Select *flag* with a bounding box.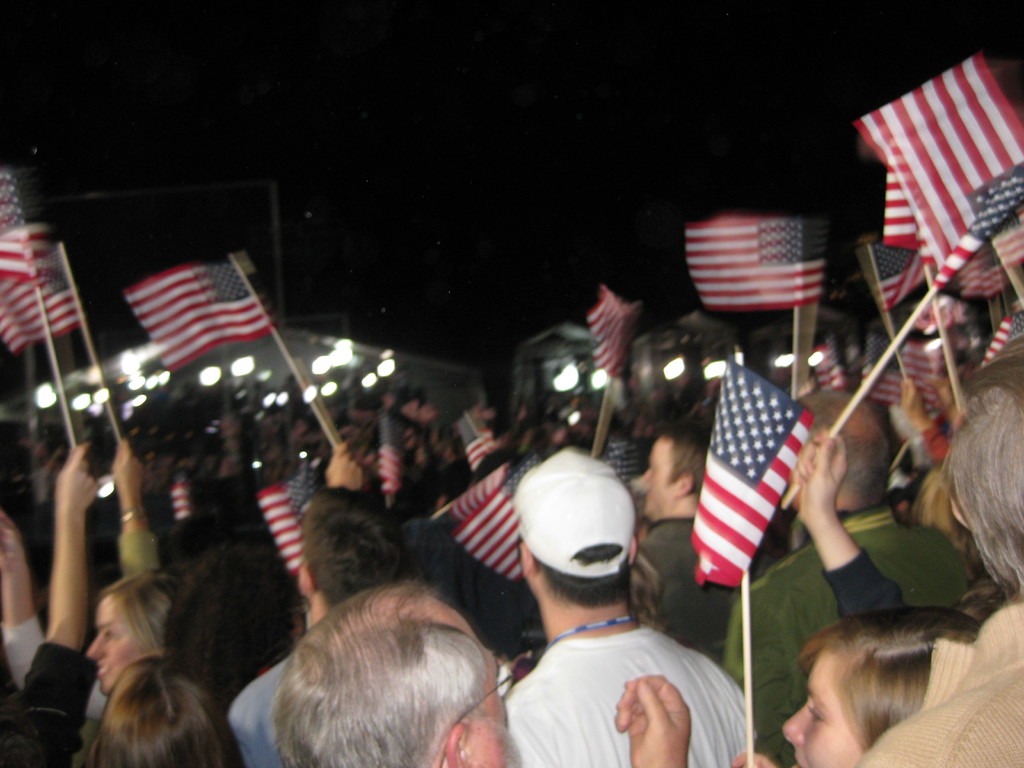
120, 262, 271, 368.
